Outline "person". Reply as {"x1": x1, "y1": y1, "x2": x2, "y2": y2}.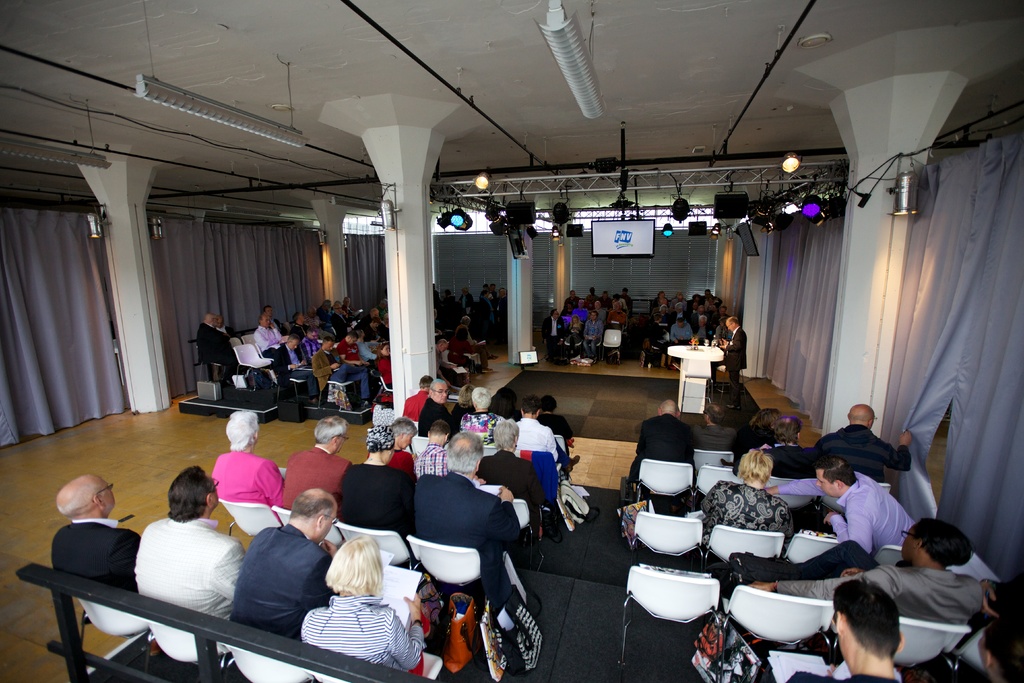
{"x1": 401, "y1": 370, "x2": 440, "y2": 415}.
